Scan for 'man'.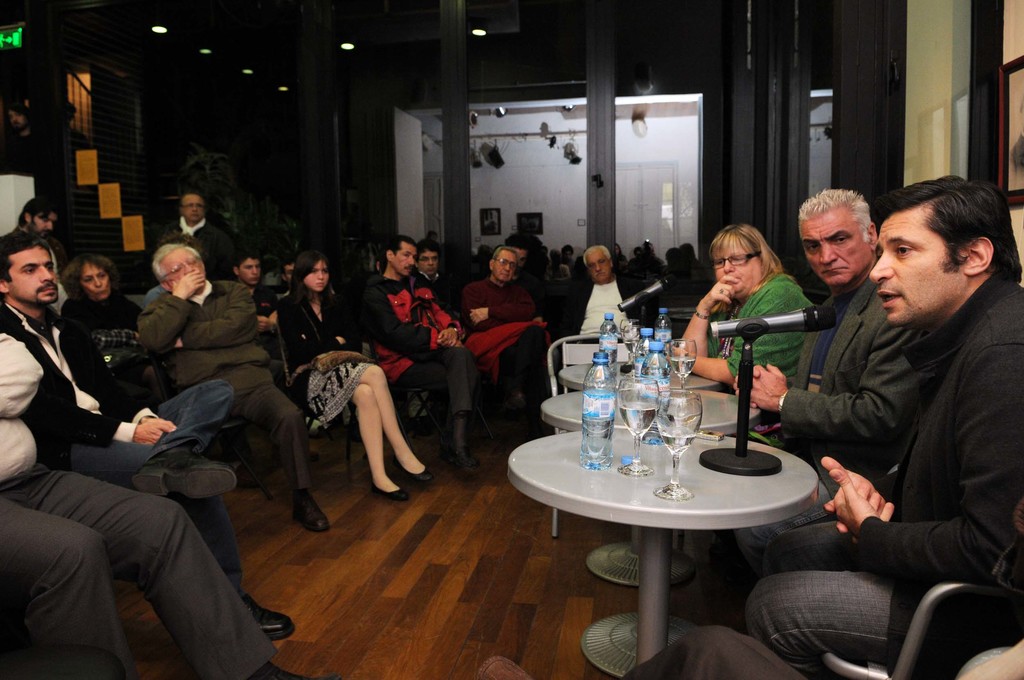
Scan result: 456/245/552/433.
